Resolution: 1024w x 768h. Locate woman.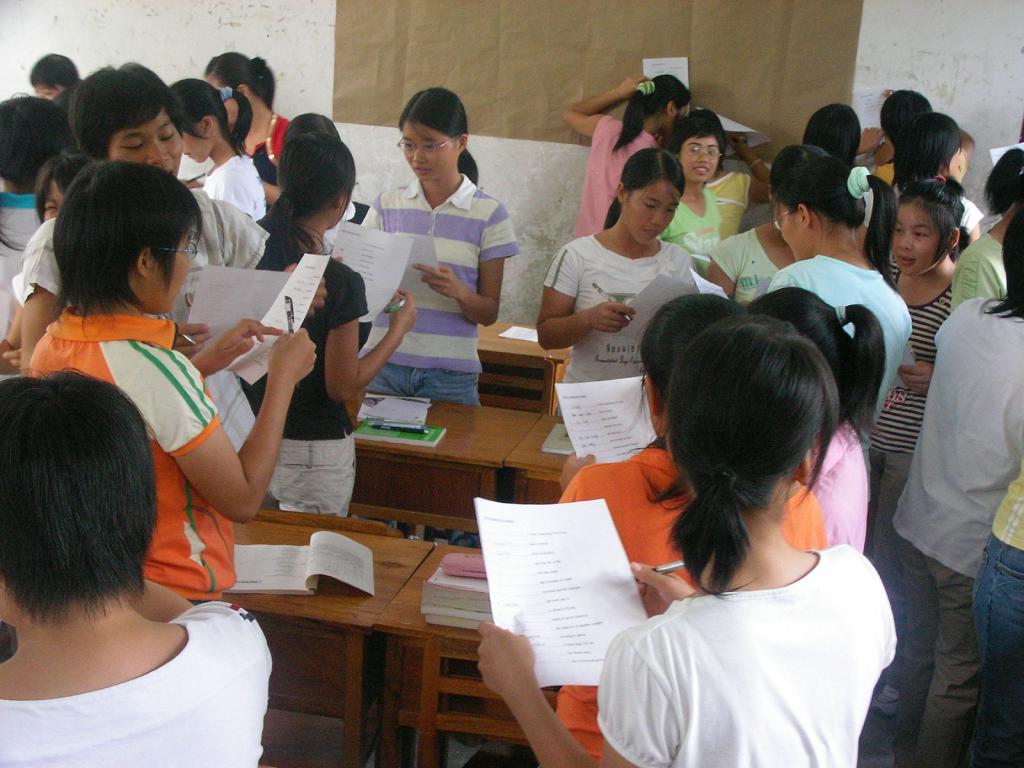
box=[160, 44, 284, 244].
